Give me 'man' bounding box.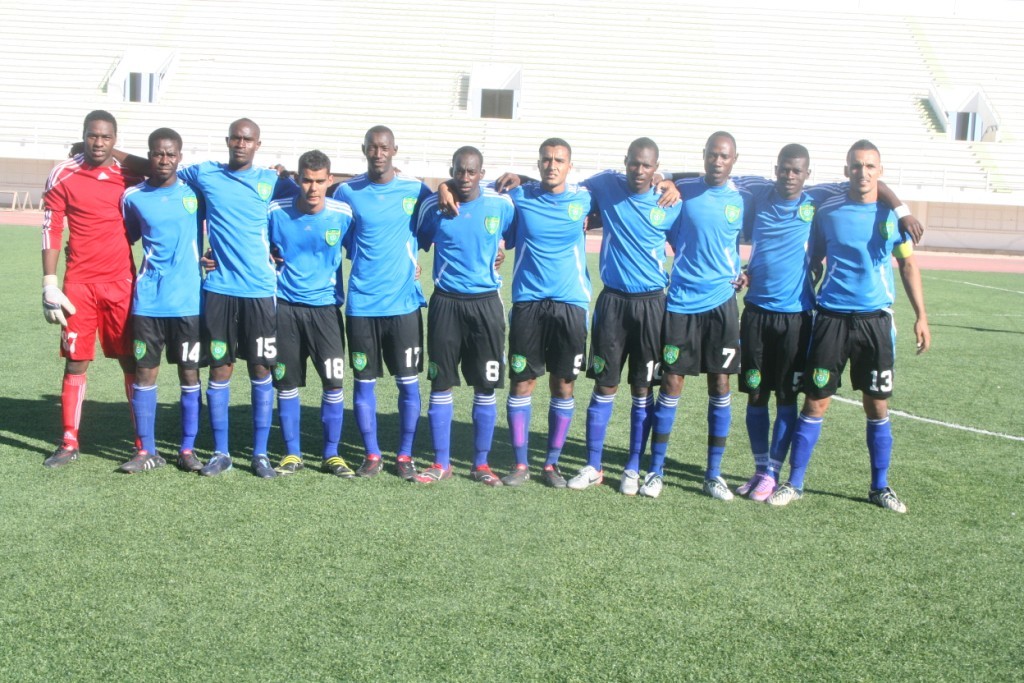
<bbox>496, 141, 594, 489</bbox>.
